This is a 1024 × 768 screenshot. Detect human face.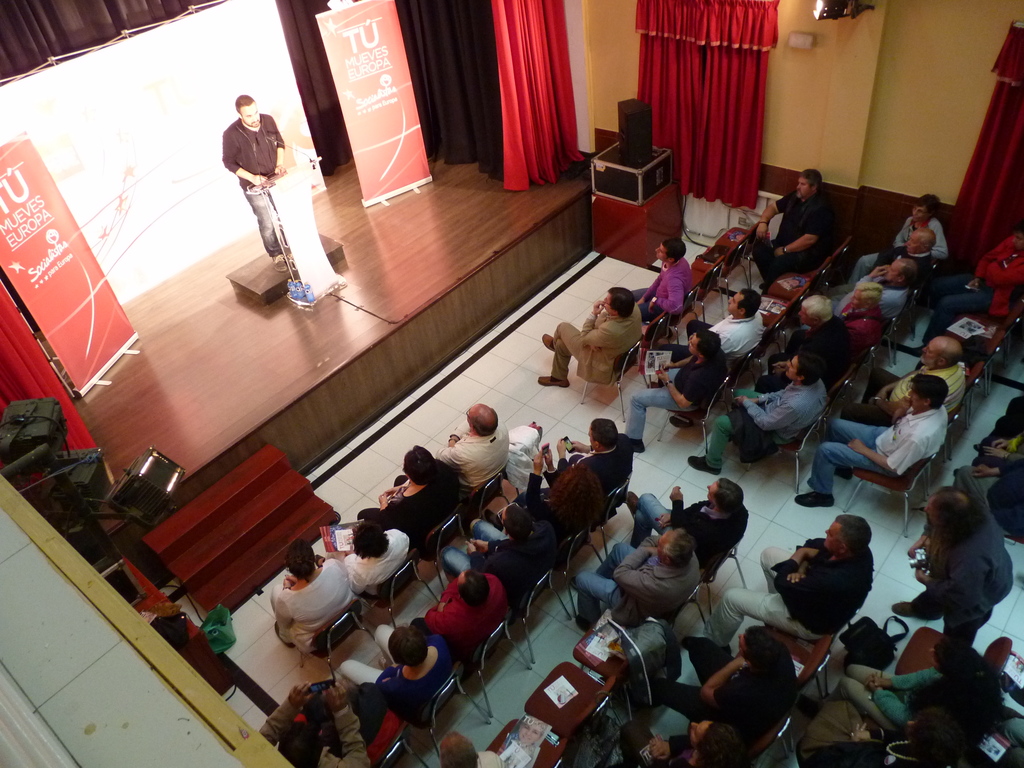
[left=602, top=292, right=616, bottom=316].
